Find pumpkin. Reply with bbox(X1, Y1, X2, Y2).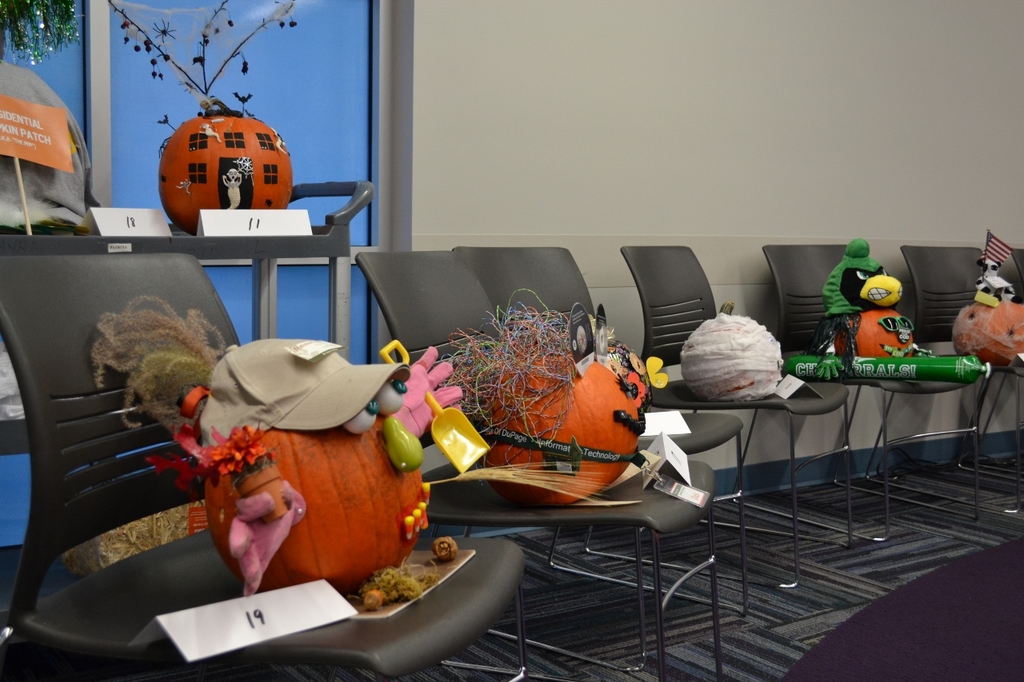
bbox(158, 92, 291, 235).
